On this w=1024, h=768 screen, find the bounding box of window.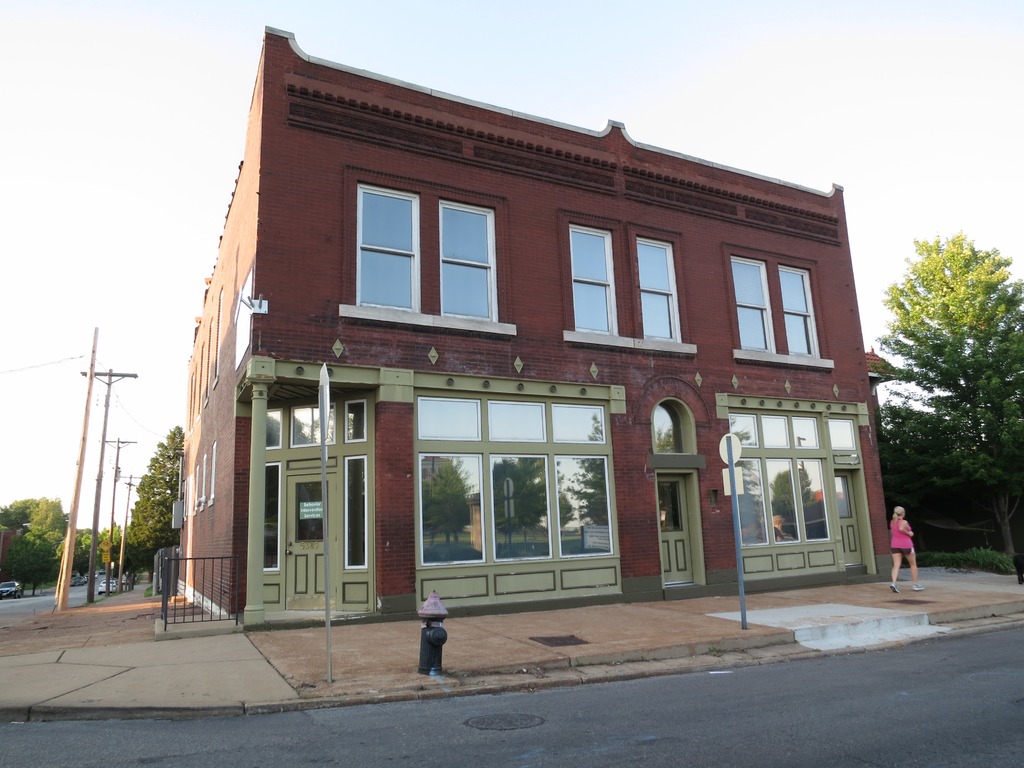
Bounding box: [358, 171, 433, 333].
